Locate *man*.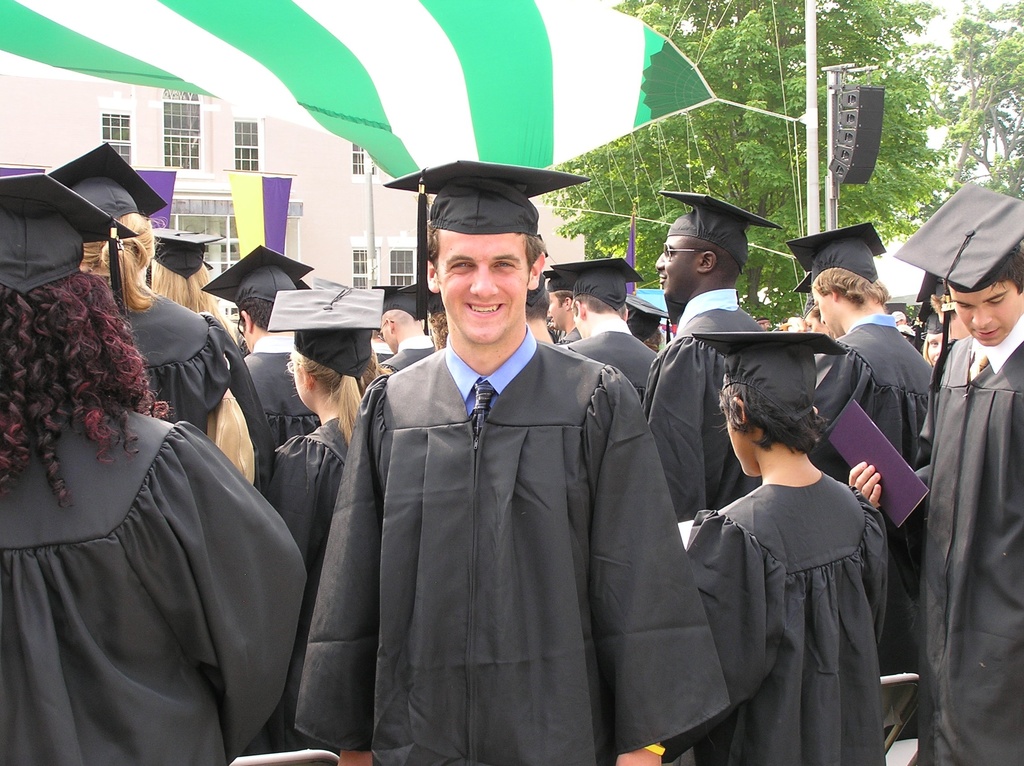
Bounding box: rect(546, 246, 660, 410).
